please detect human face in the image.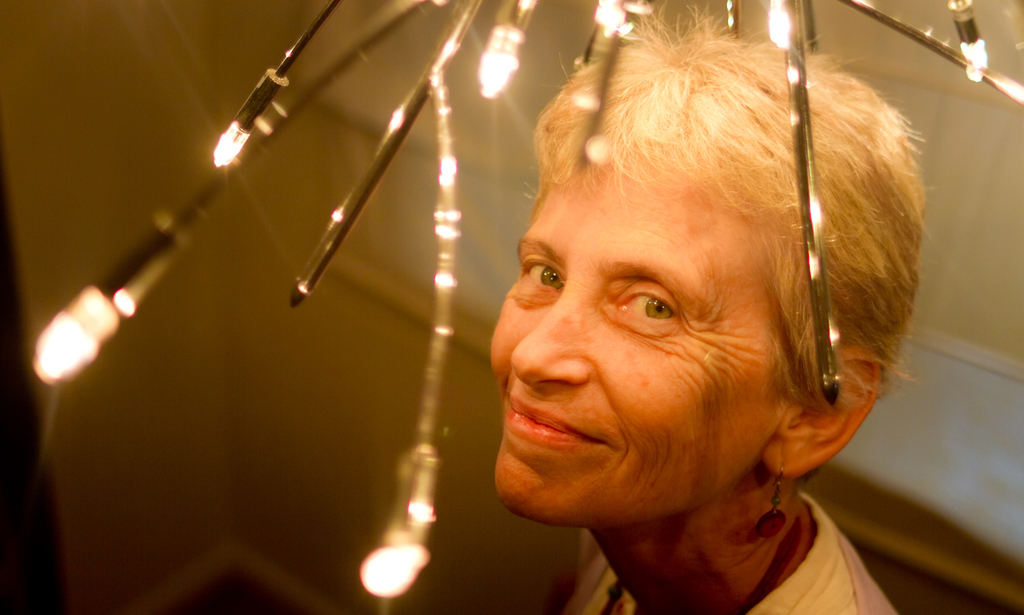
box=[478, 158, 793, 537].
